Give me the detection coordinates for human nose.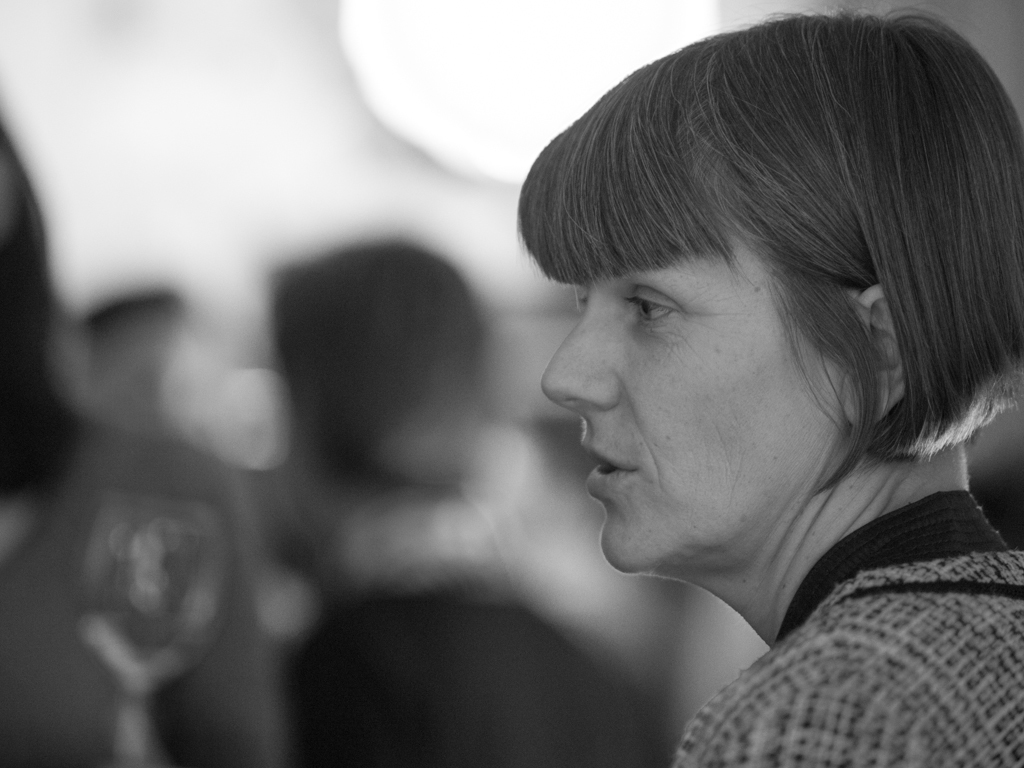
[x1=542, y1=298, x2=628, y2=411].
